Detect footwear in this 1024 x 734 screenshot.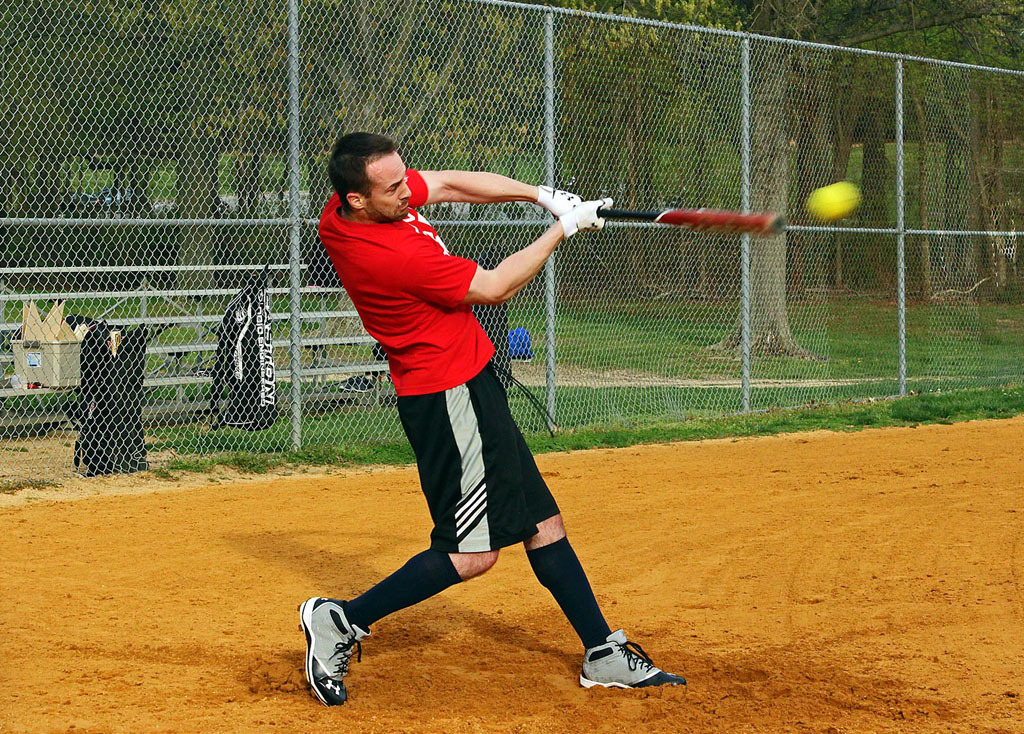
Detection: (579, 645, 675, 700).
